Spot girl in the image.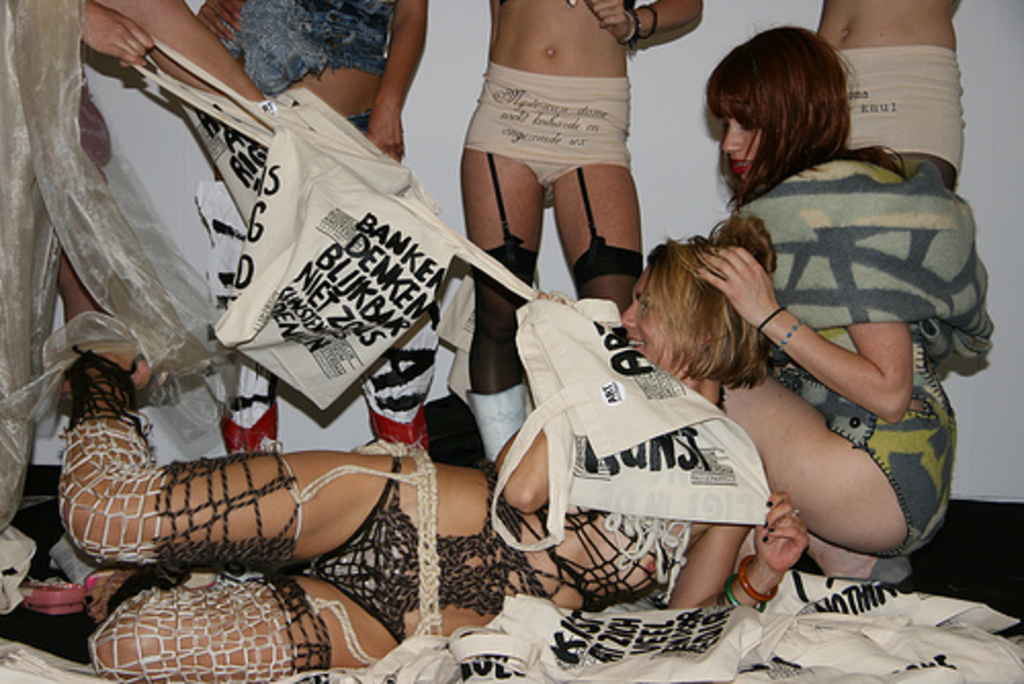
girl found at 713,25,991,569.
